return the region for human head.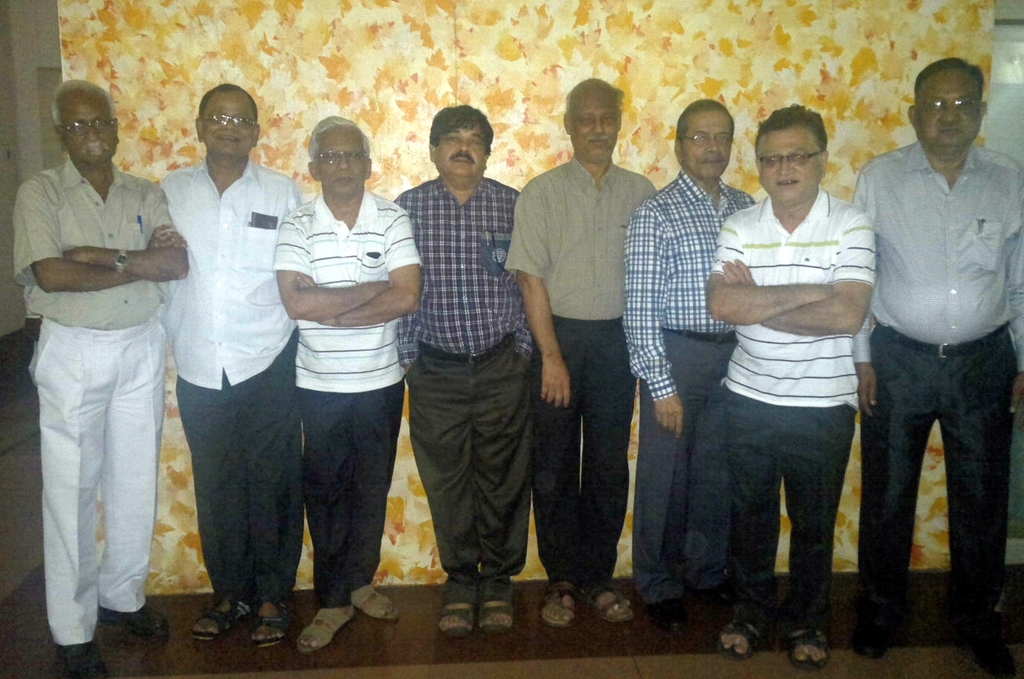
region(425, 106, 492, 182).
